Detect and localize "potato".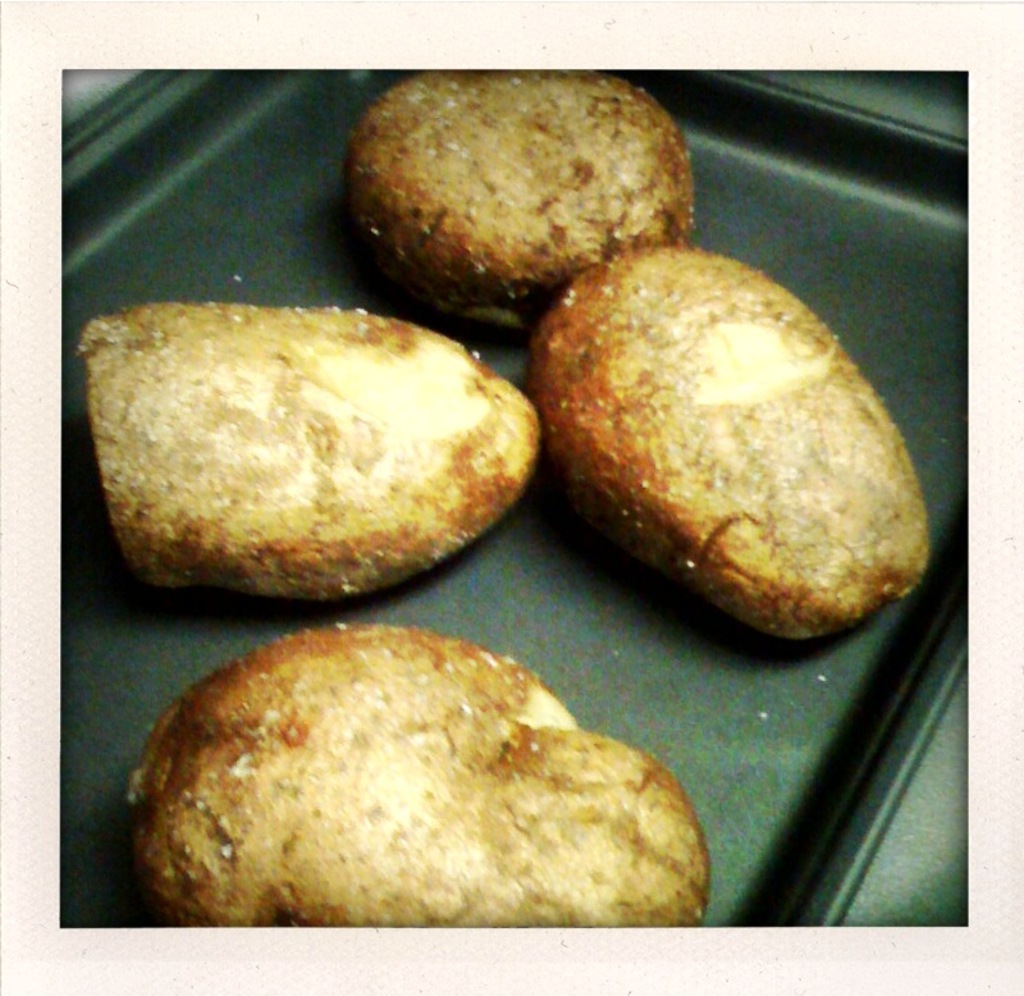
Localized at <region>342, 68, 695, 337</region>.
